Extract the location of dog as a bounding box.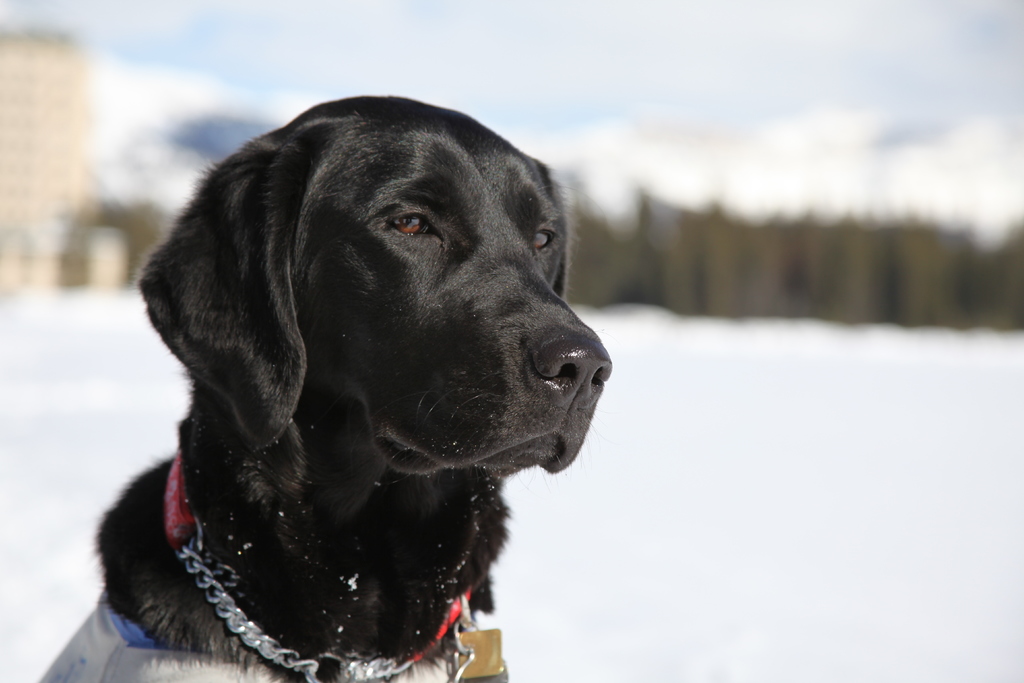
[36,92,613,682].
